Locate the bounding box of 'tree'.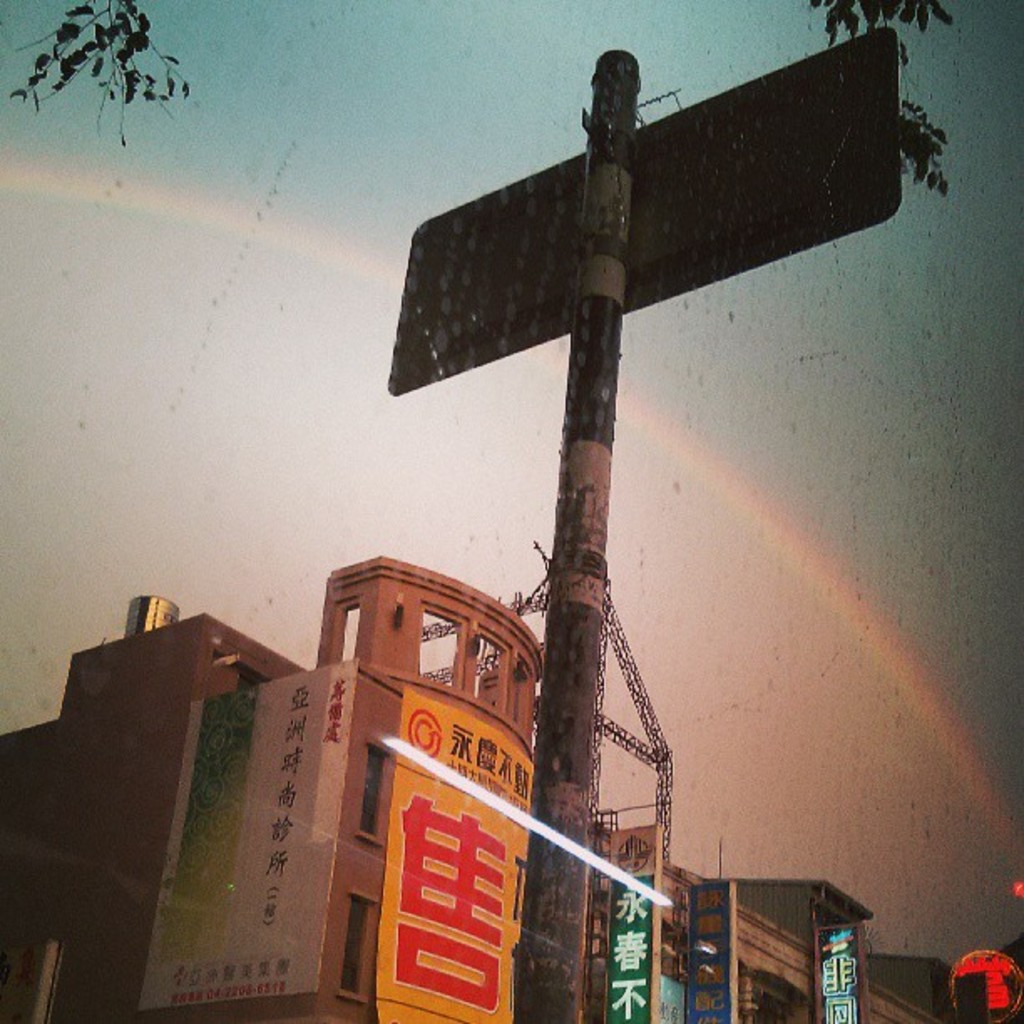
Bounding box: region(812, 0, 959, 202).
